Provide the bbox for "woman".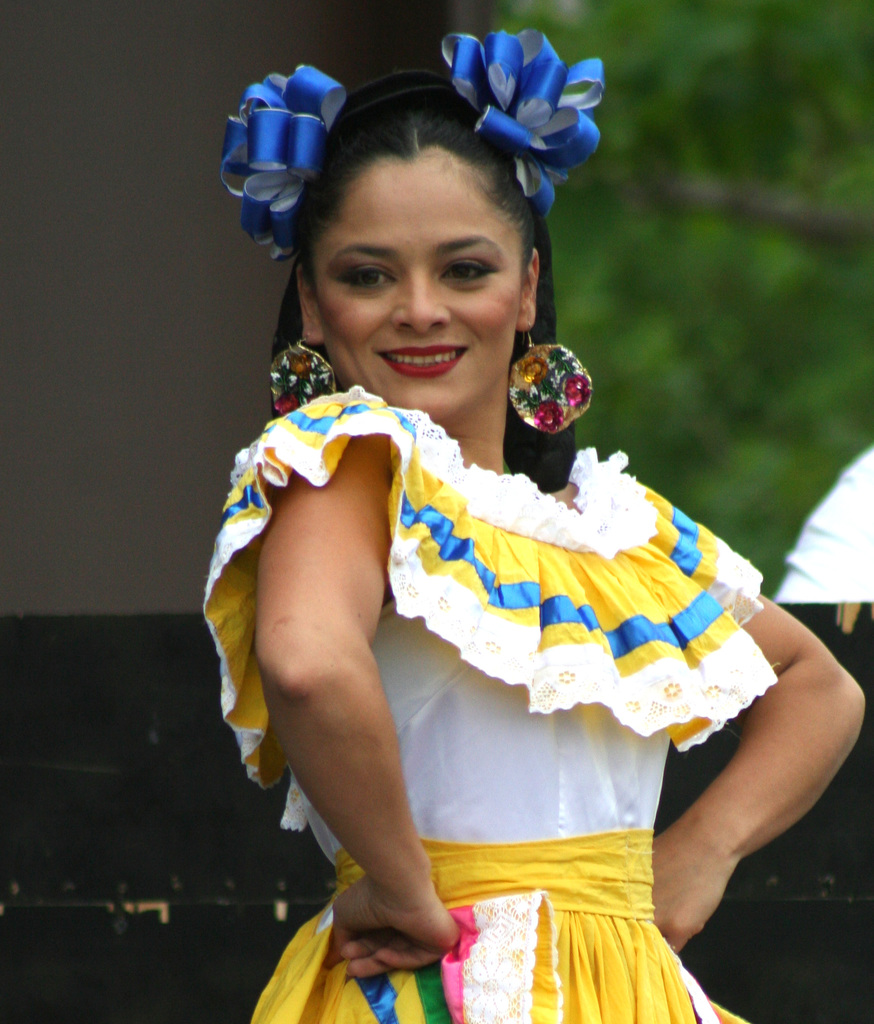
box=[161, 61, 826, 1013].
